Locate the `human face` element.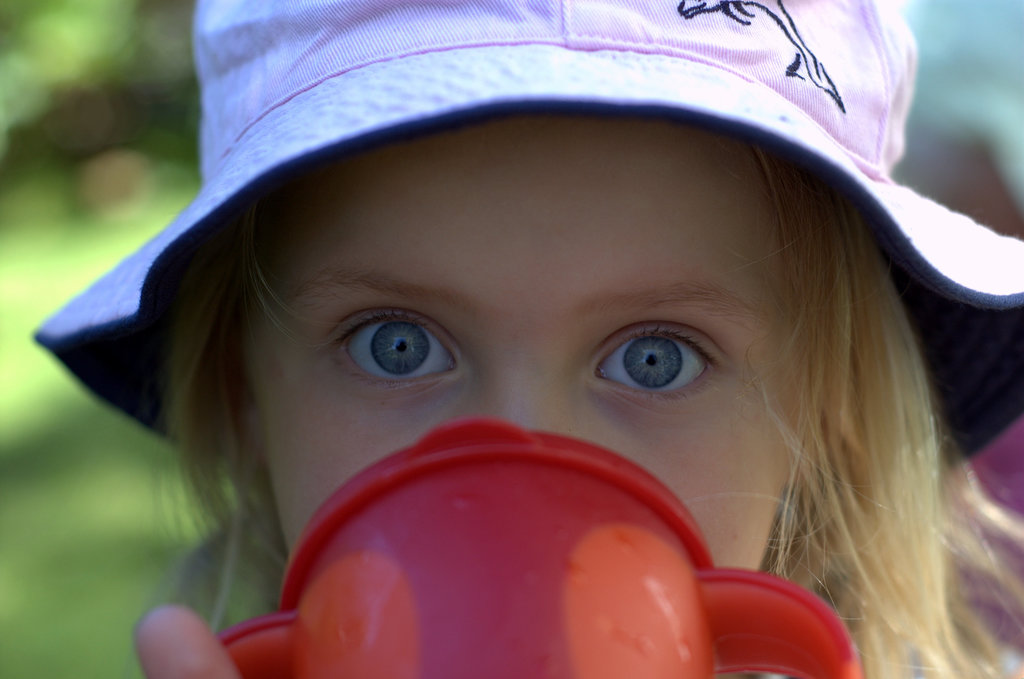
Element bbox: {"left": 239, "top": 113, "right": 811, "bottom": 574}.
